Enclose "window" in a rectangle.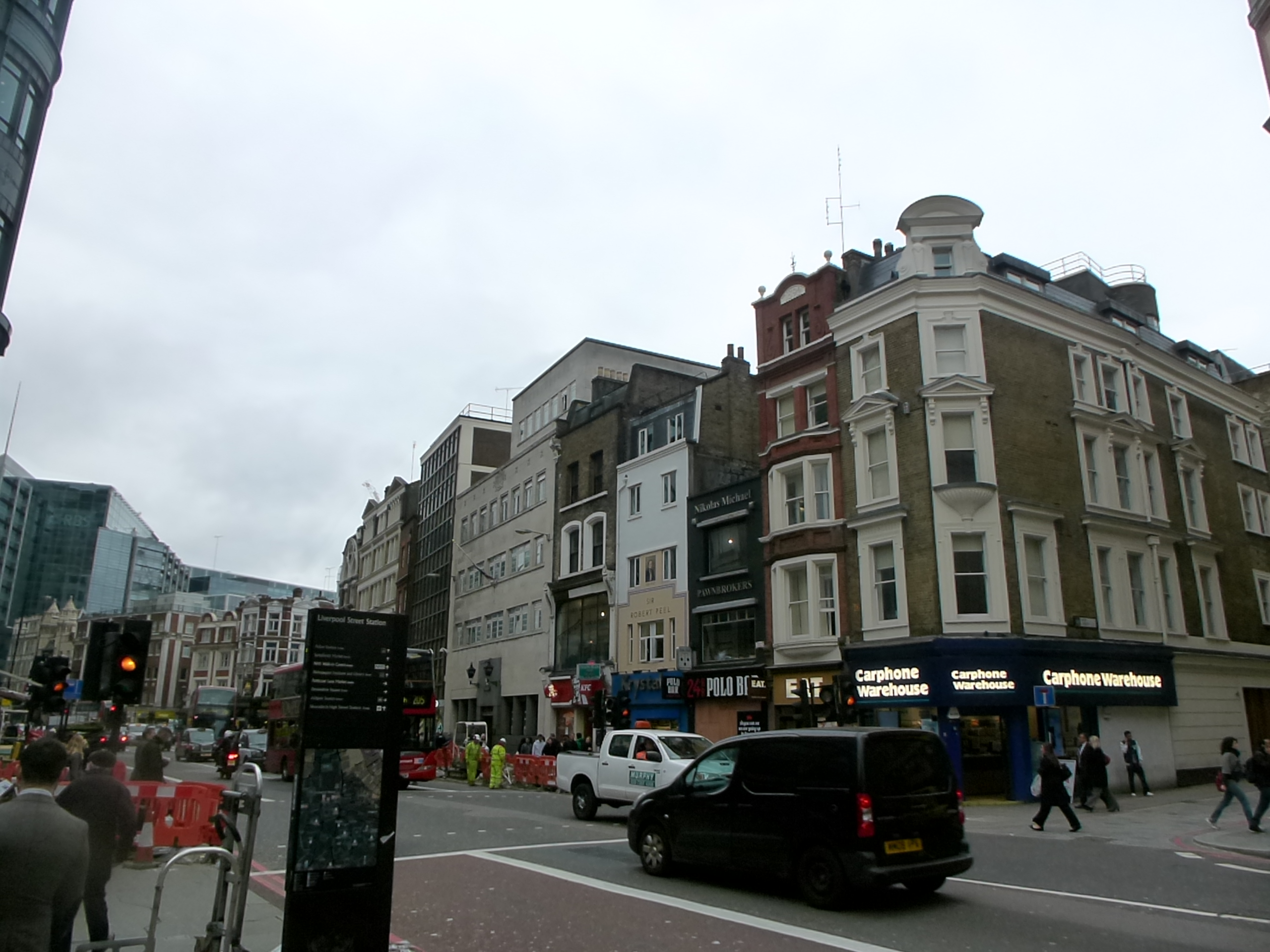
BBox(328, 236, 336, 253).
